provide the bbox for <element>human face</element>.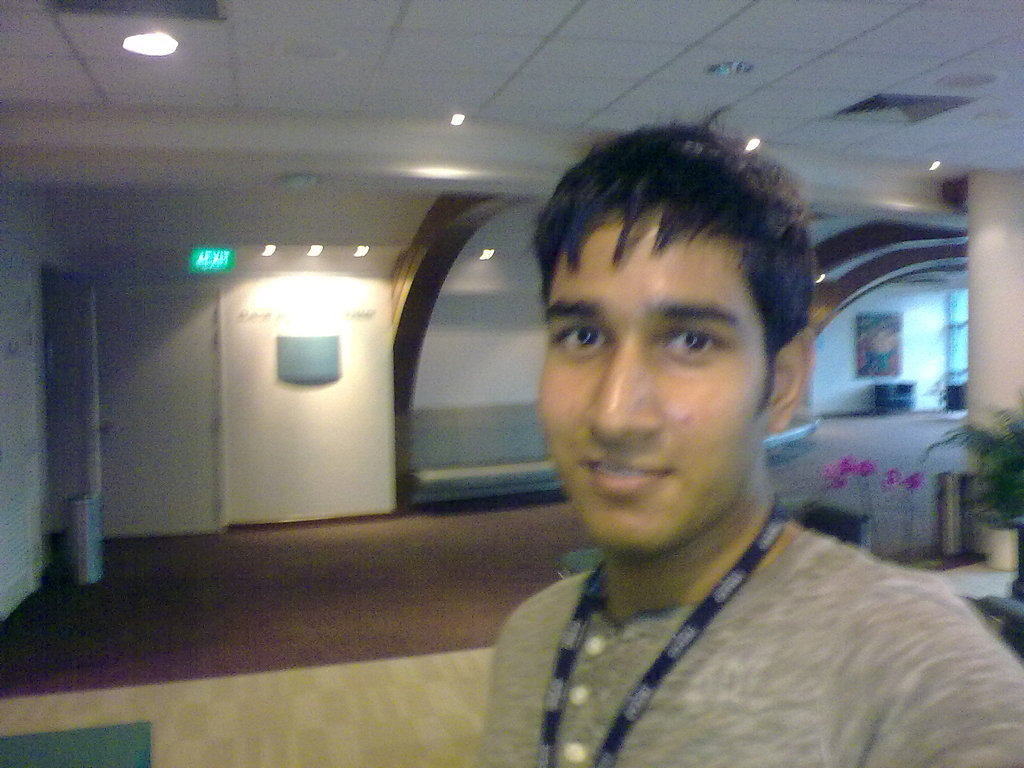
bbox=(532, 202, 776, 550).
